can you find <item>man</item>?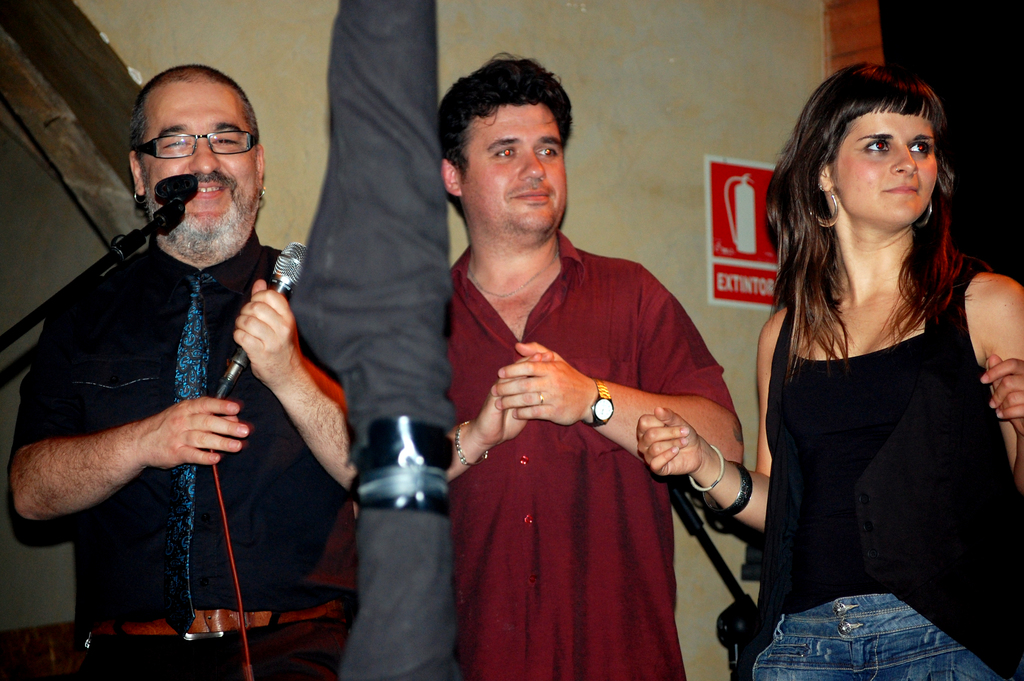
Yes, bounding box: [x1=19, y1=69, x2=354, y2=675].
